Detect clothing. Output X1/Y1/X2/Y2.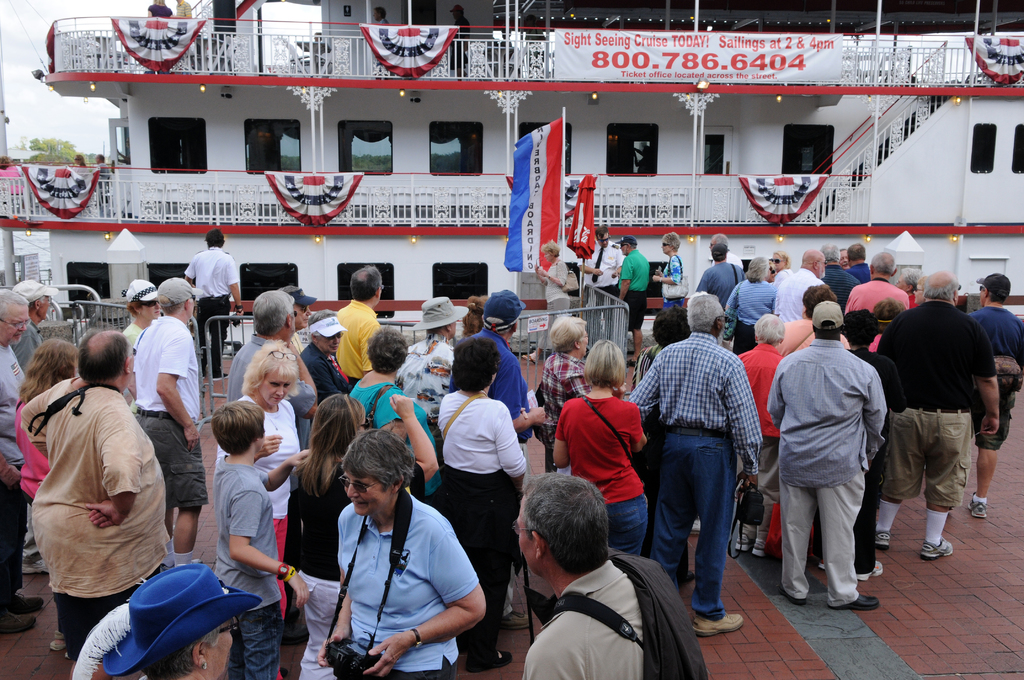
615/334/762/612.
